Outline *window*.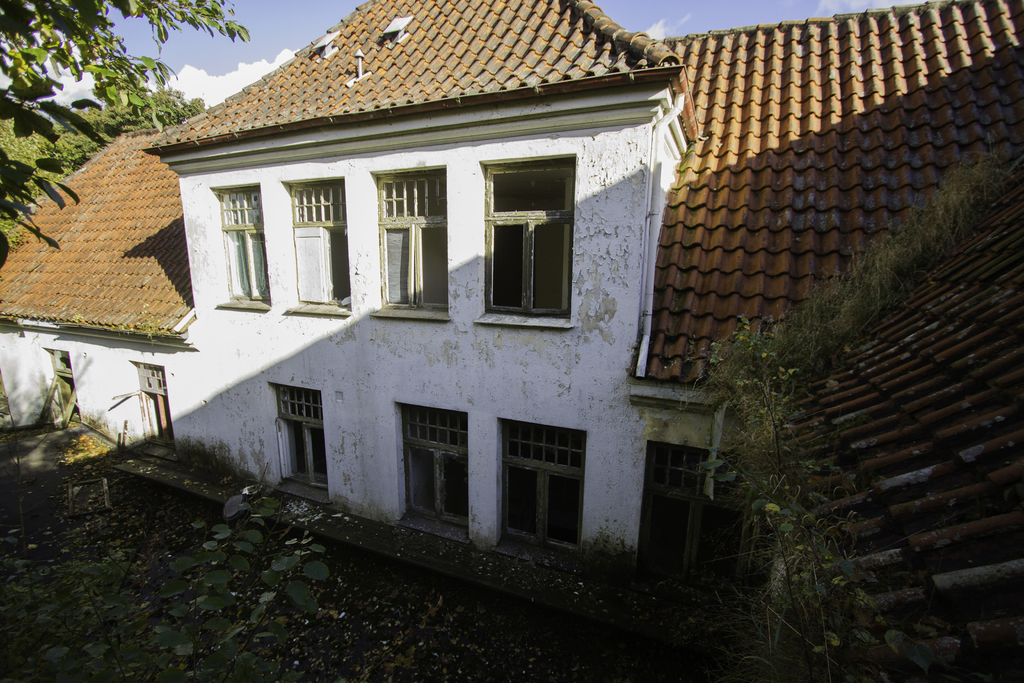
Outline: [left=271, top=386, right=332, bottom=502].
